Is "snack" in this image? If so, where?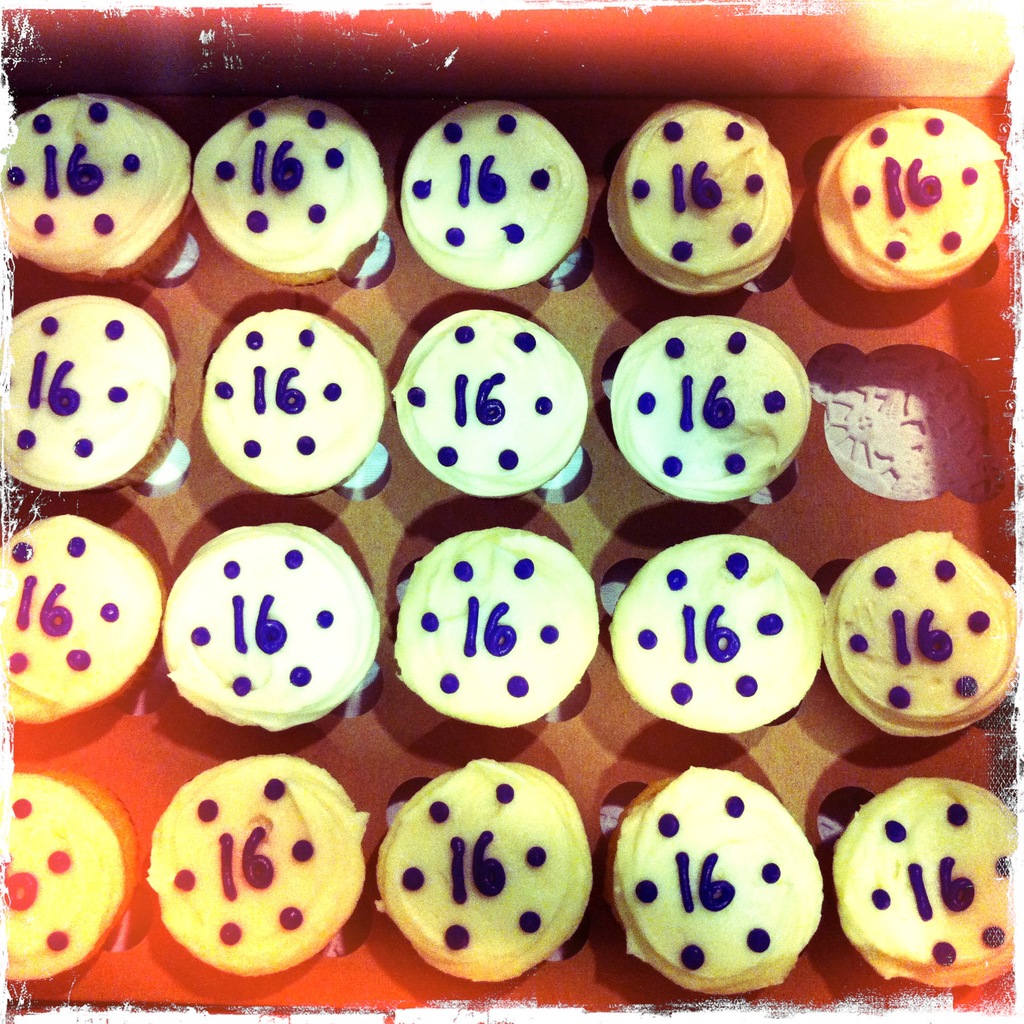
Yes, at box=[606, 535, 818, 734].
